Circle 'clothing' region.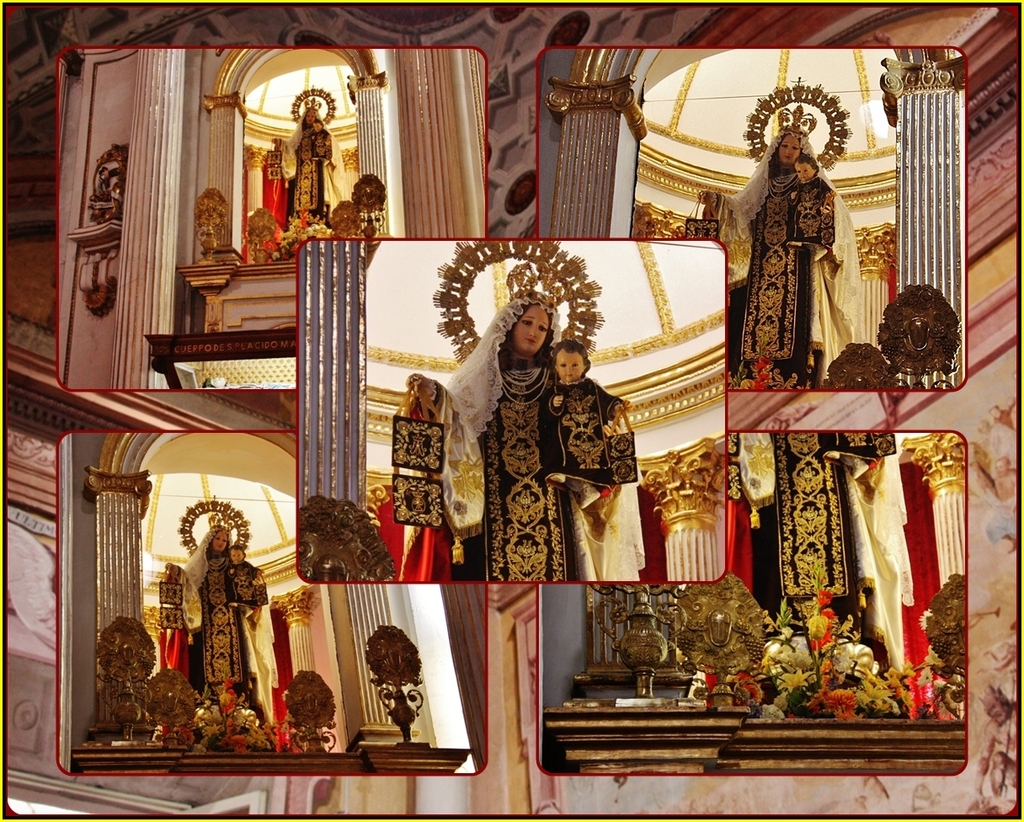
Region: 733 127 858 380.
